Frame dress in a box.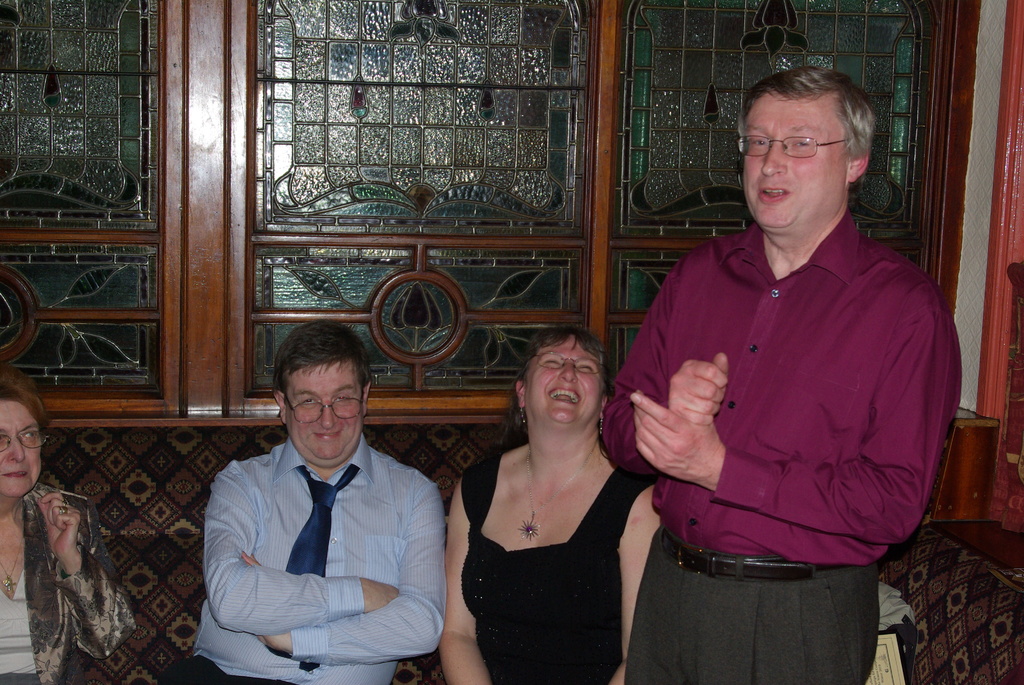
(left=0, top=482, right=132, bottom=684).
